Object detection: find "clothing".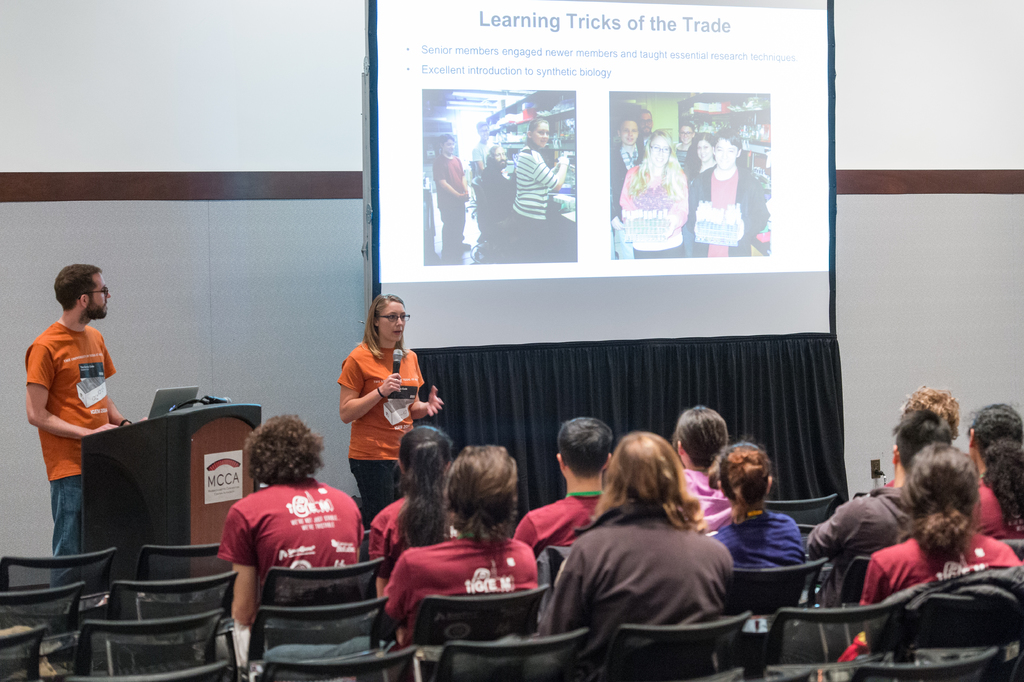
select_region(358, 490, 451, 570).
